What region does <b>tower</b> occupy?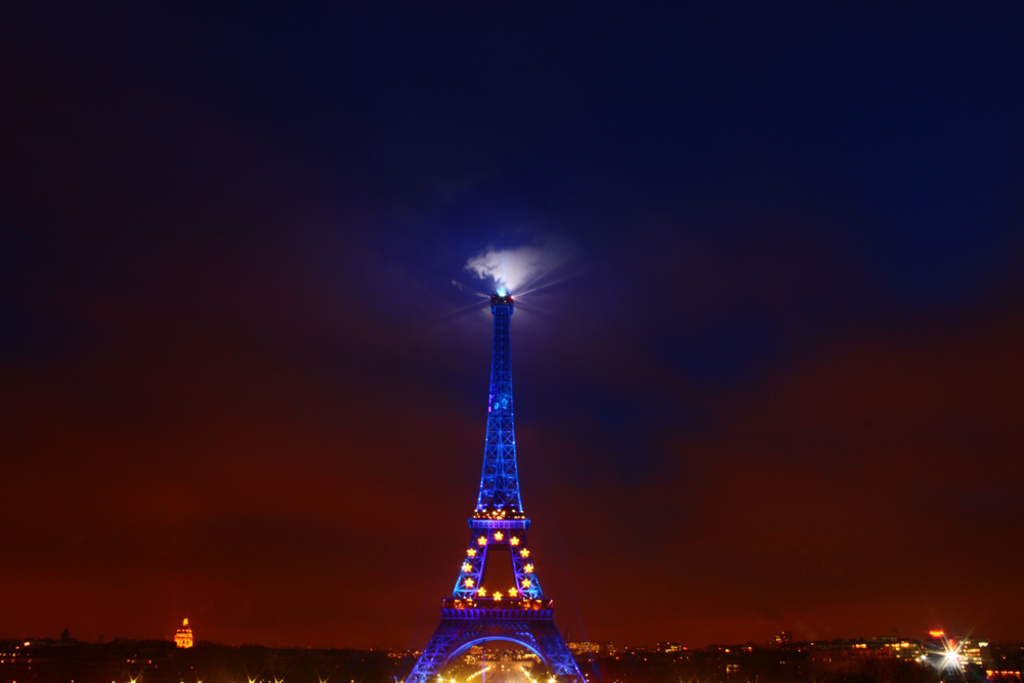
152:614:199:651.
